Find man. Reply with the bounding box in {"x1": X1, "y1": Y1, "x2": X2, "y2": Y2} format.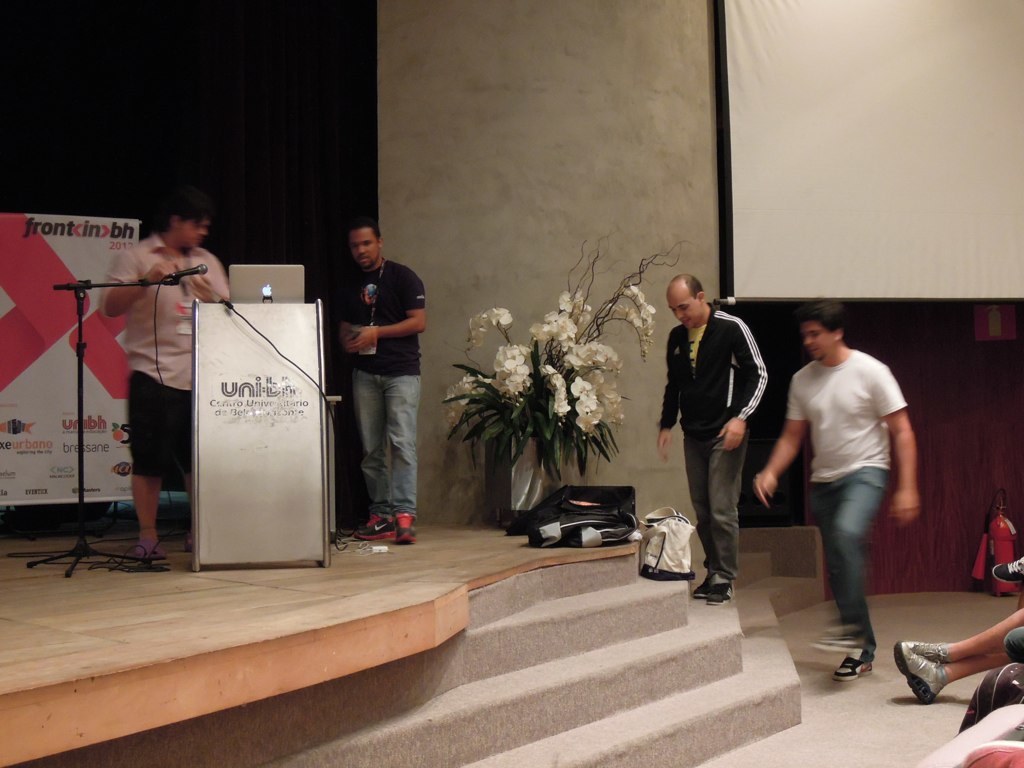
{"x1": 777, "y1": 297, "x2": 925, "y2": 677}.
